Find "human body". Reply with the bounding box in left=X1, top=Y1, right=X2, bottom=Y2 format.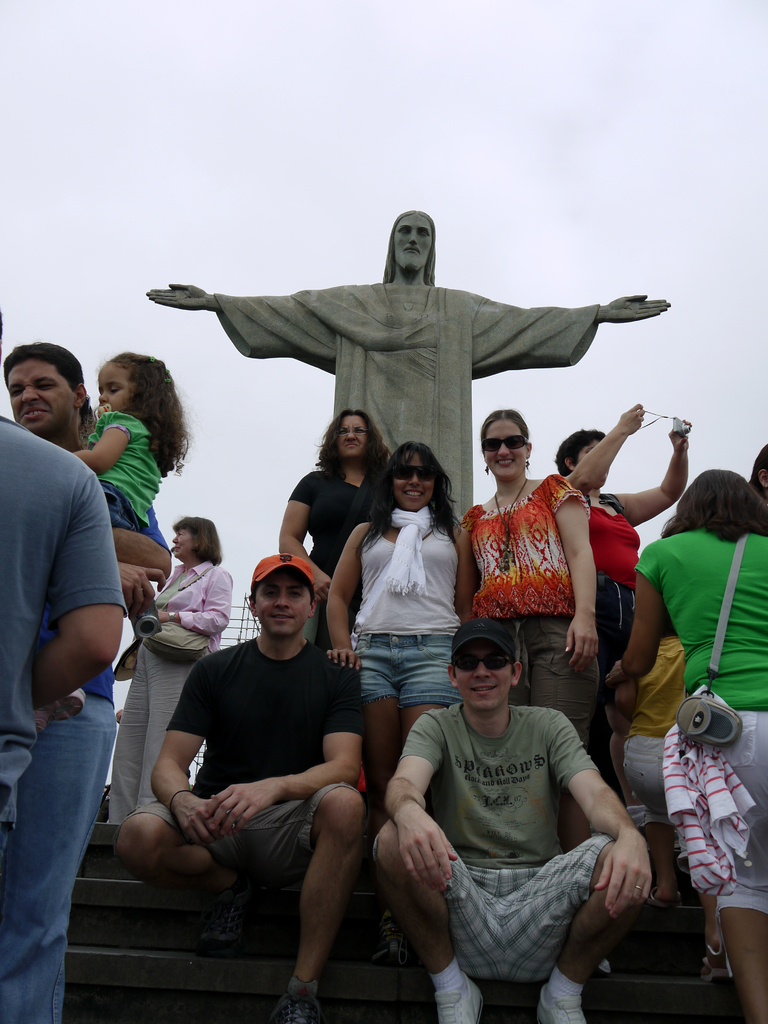
left=569, top=400, right=701, bottom=701.
